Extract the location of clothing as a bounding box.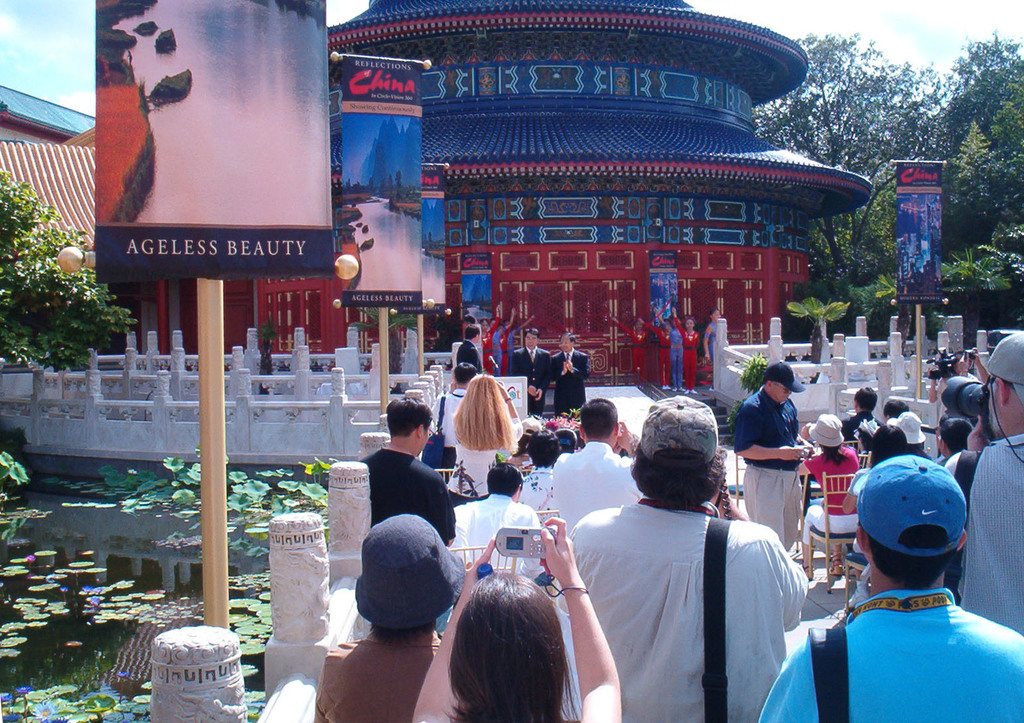
550/352/587/417.
